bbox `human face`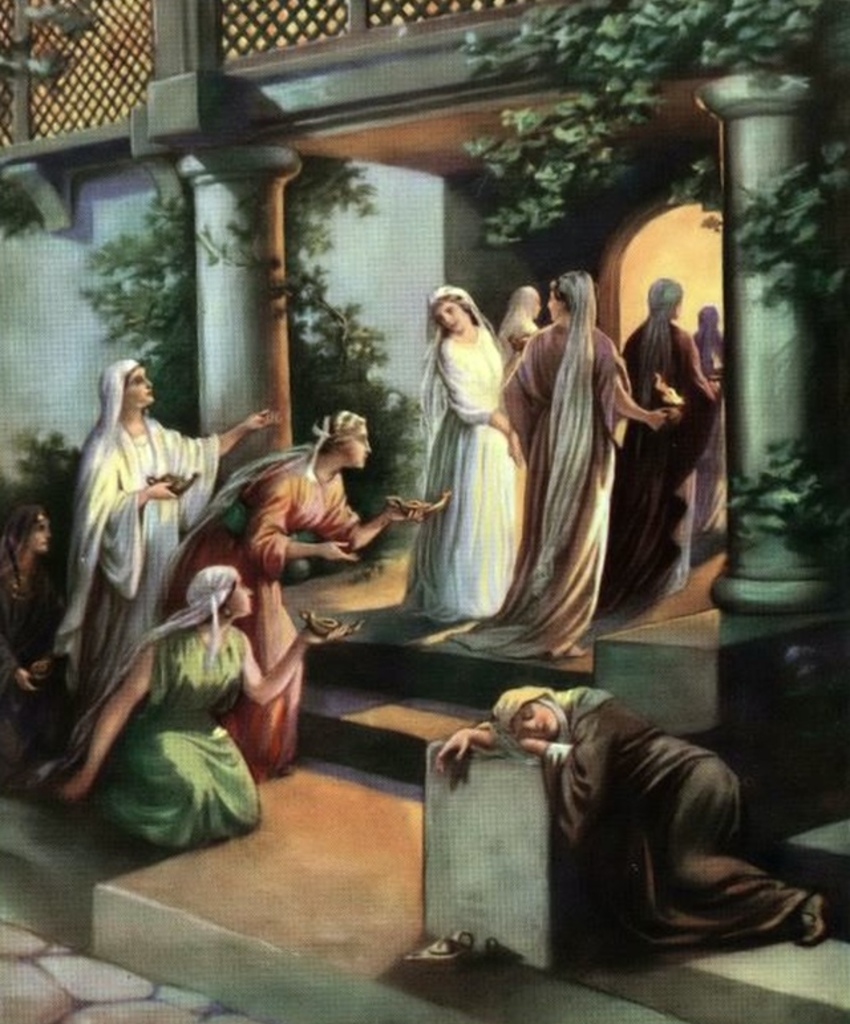
locate(430, 299, 470, 339)
